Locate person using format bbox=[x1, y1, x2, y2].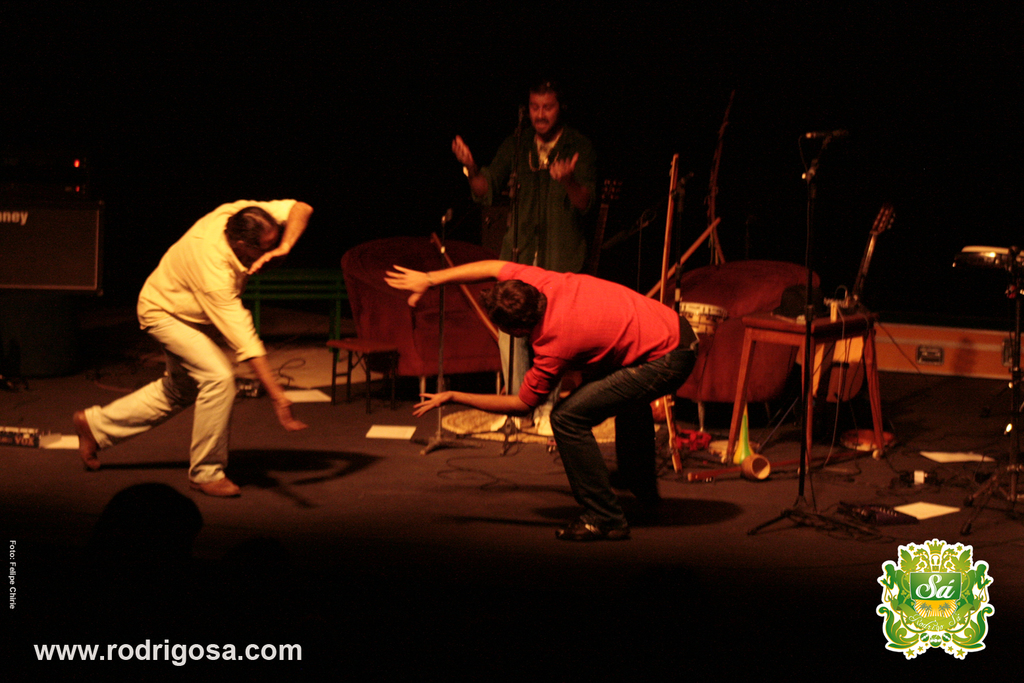
bbox=[452, 84, 602, 414].
